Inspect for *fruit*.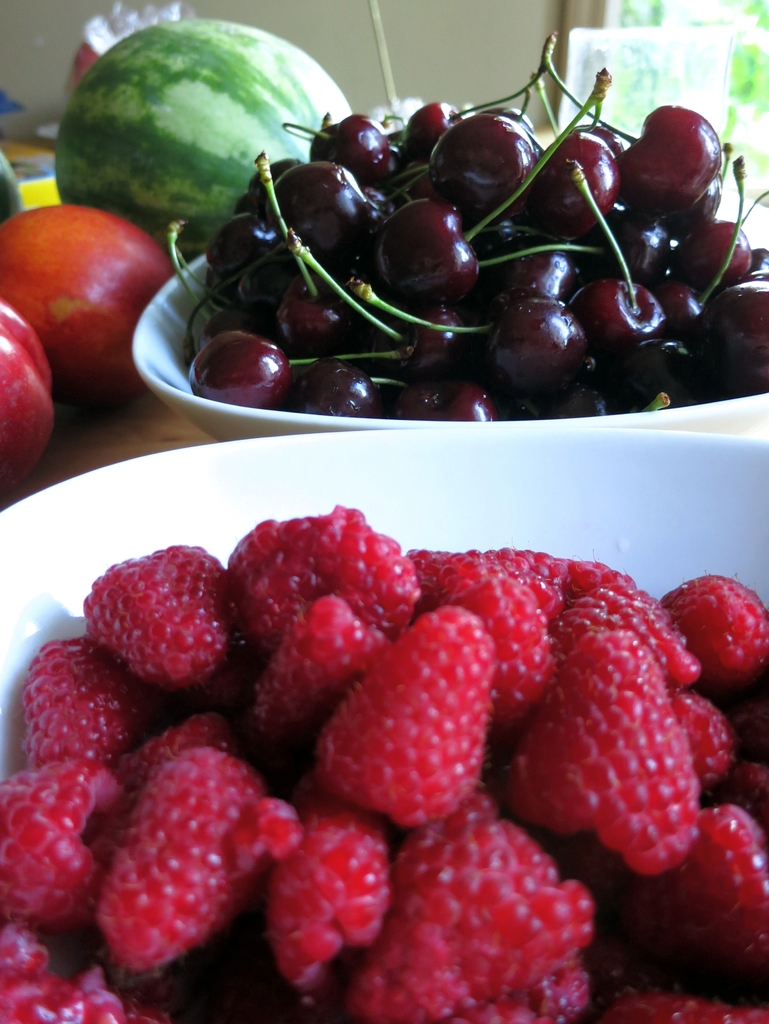
Inspection: Rect(54, 17, 350, 265).
